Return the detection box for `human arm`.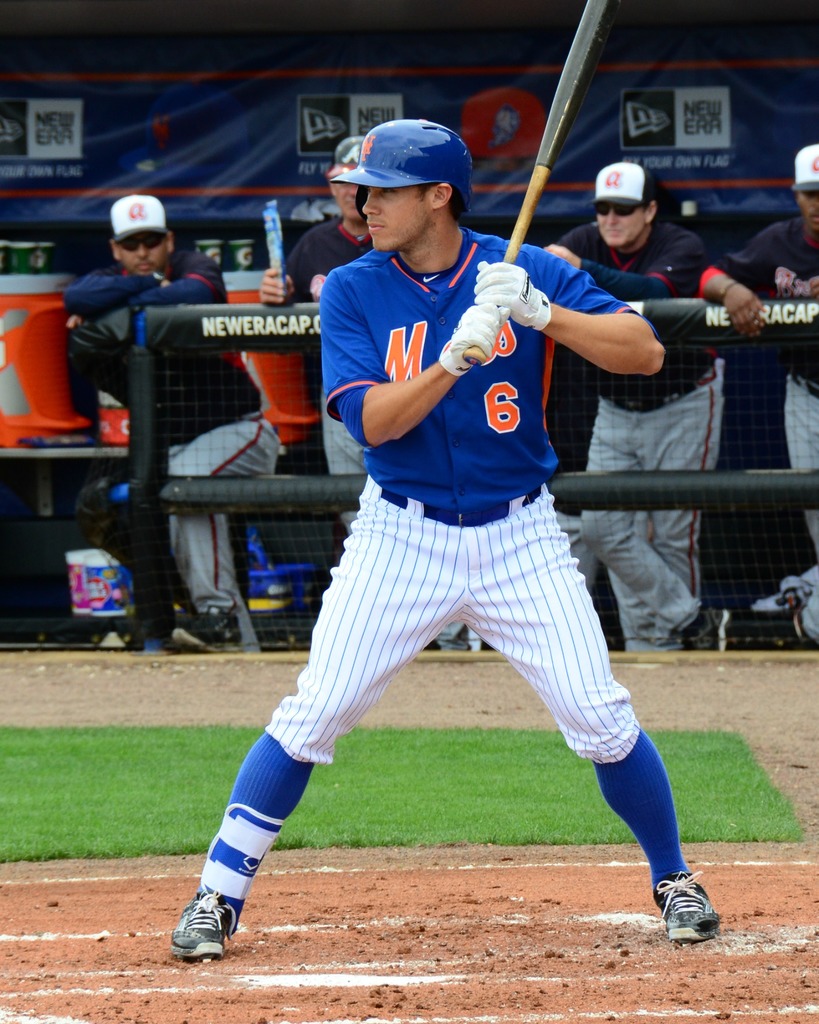
pyautogui.locateOnScreen(260, 237, 307, 301).
